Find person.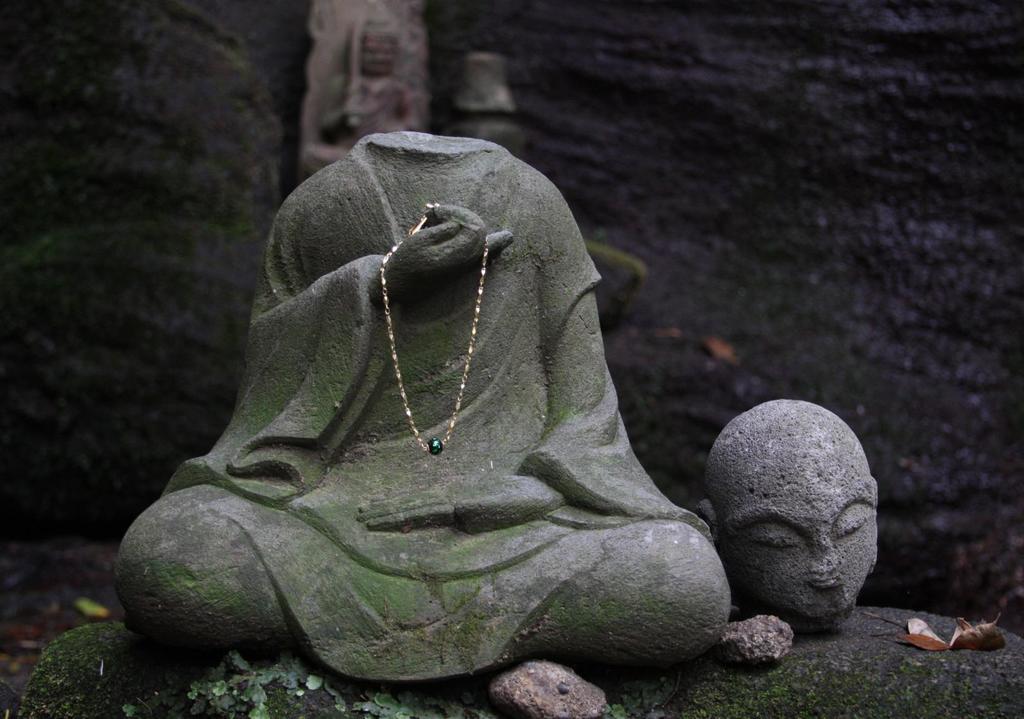
x1=696, y1=399, x2=879, y2=626.
